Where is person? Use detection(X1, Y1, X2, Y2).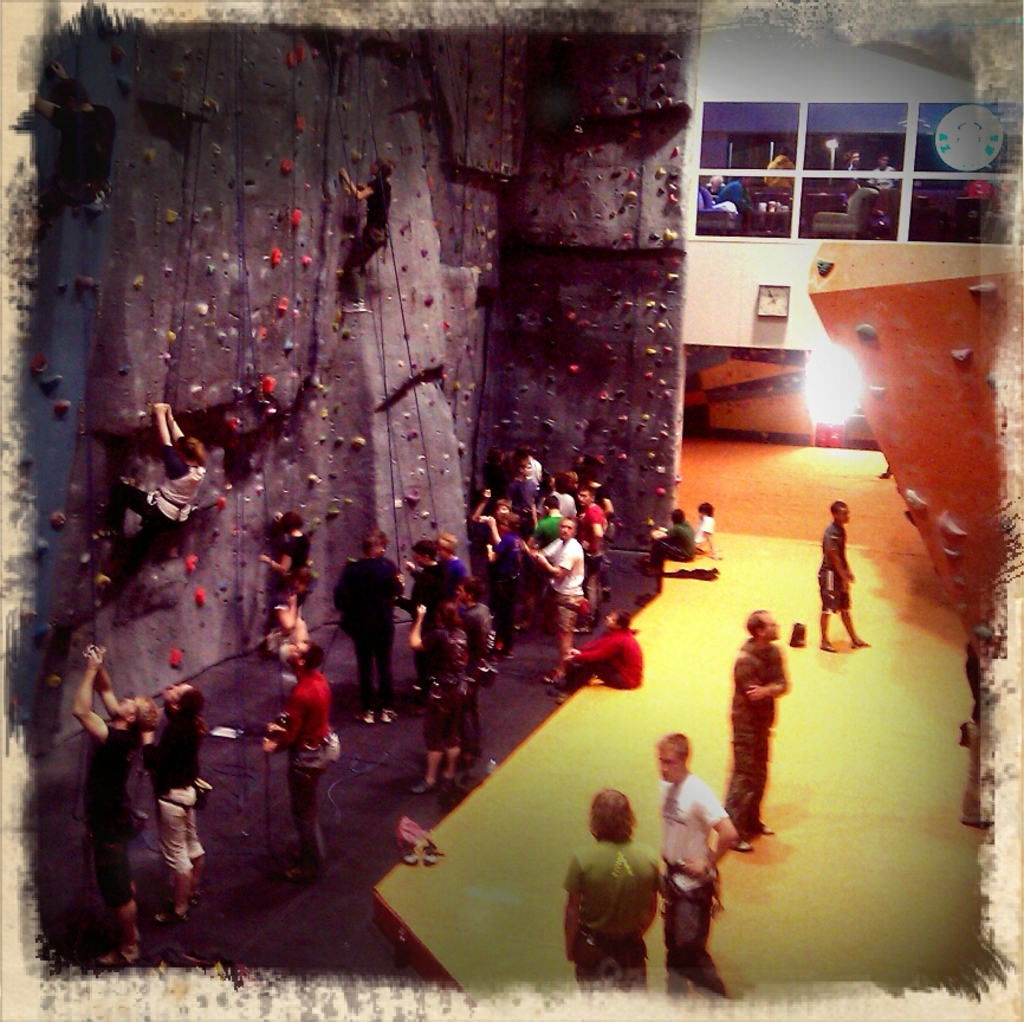
detection(428, 535, 468, 589).
